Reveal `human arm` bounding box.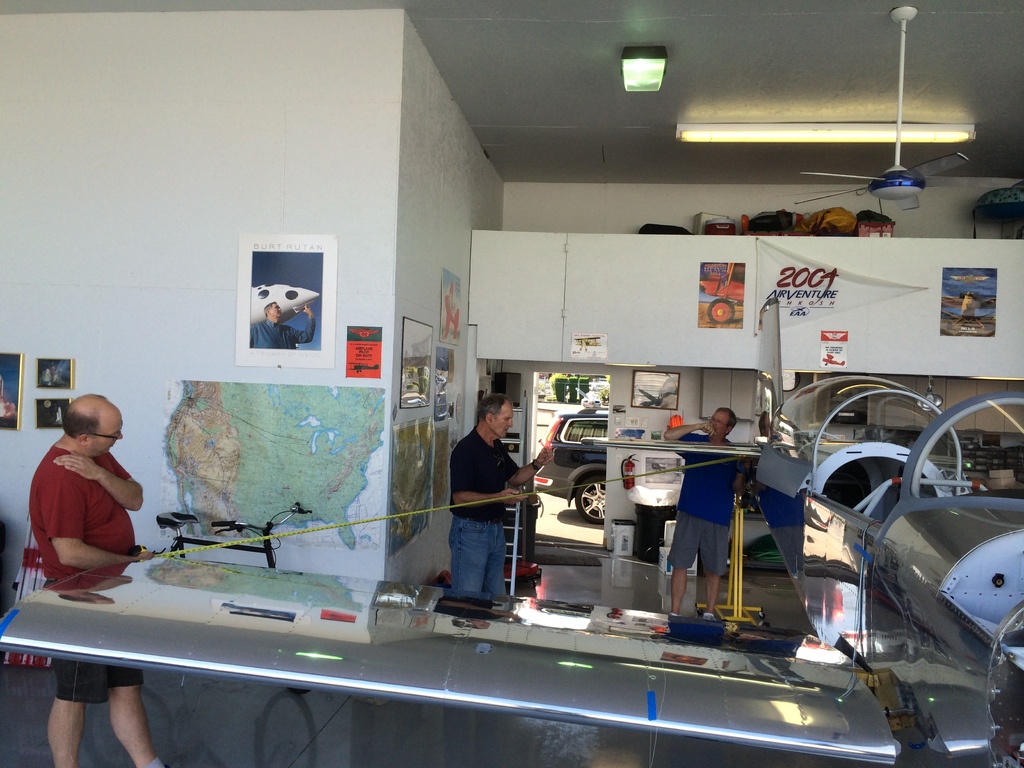
Revealed: x1=668 y1=423 x2=710 y2=463.
